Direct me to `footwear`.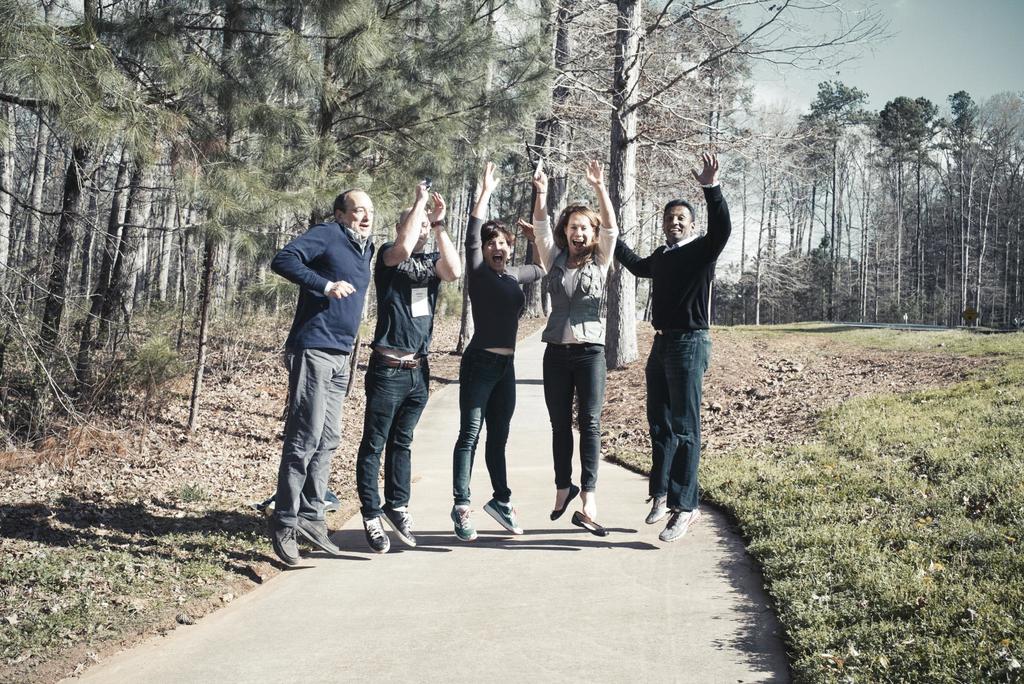
Direction: Rect(663, 506, 702, 548).
